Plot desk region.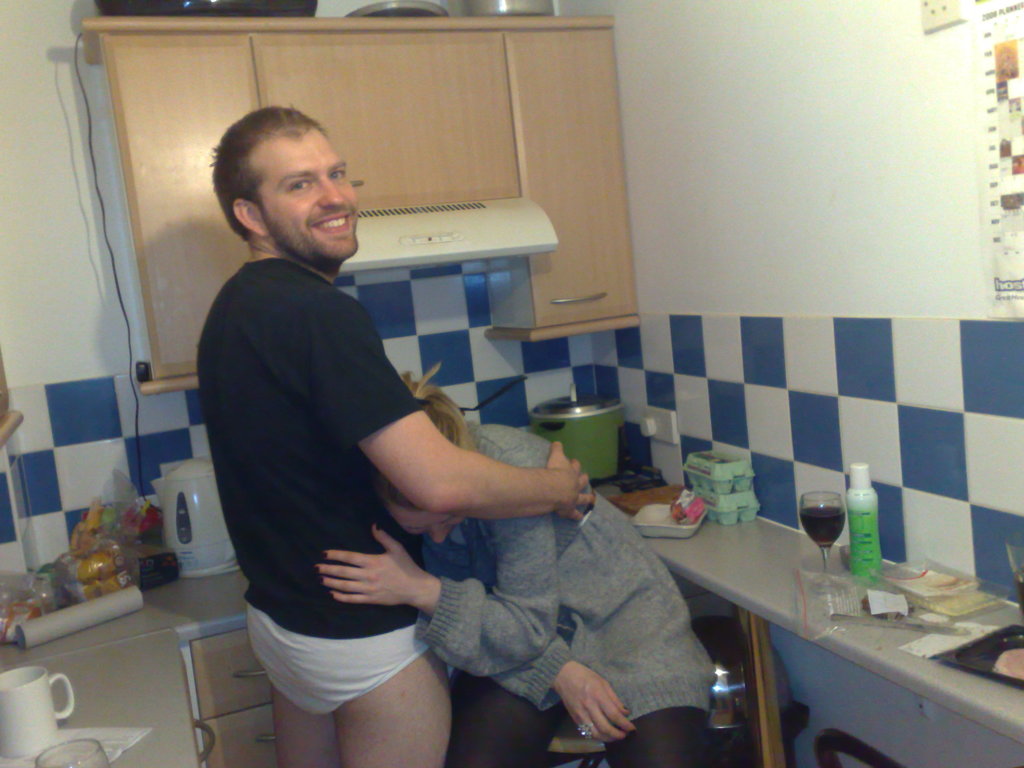
Plotted at [left=0, top=579, right=262, bottom=767].
